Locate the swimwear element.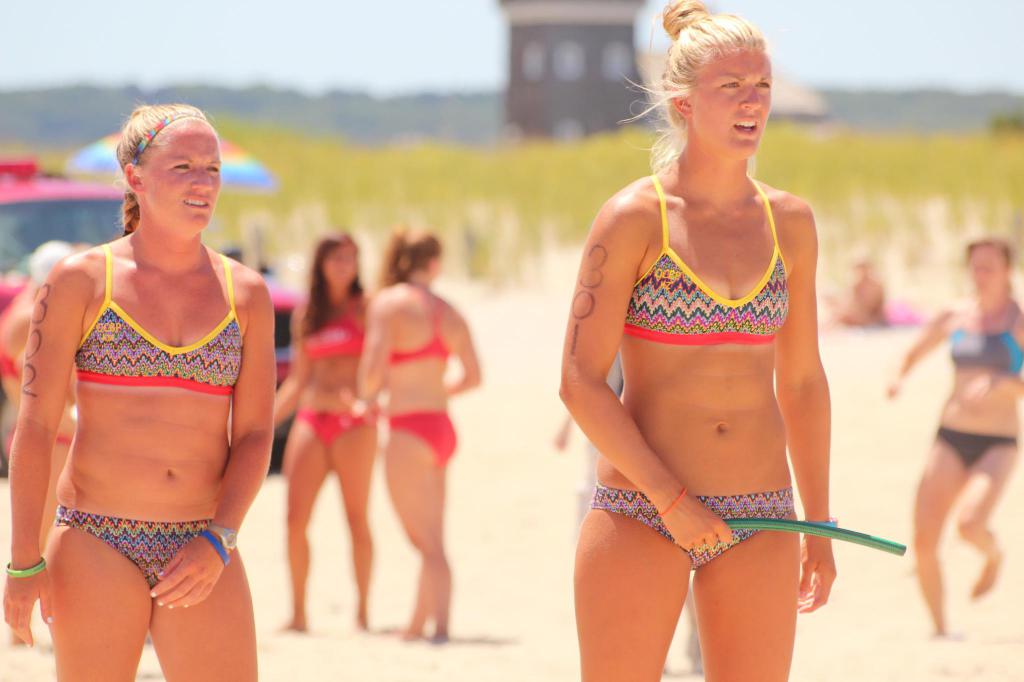
Element bbox: box(390, 415, 455, 466).
